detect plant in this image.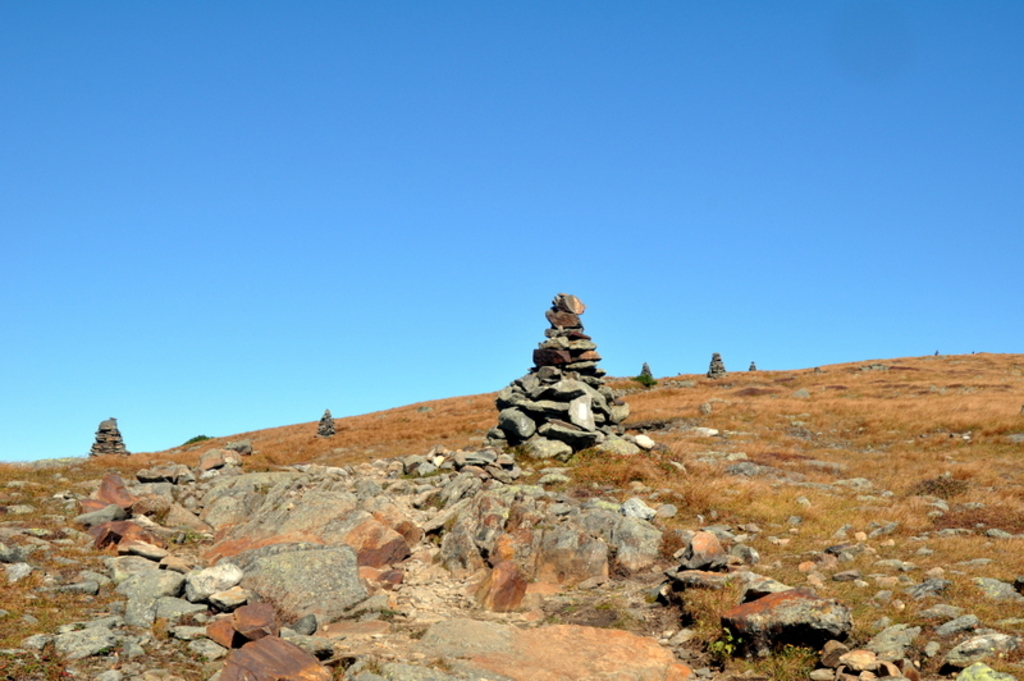
Detection: {"x1": 378, "y1": 603, "x2": 406, "y2": 627}.
